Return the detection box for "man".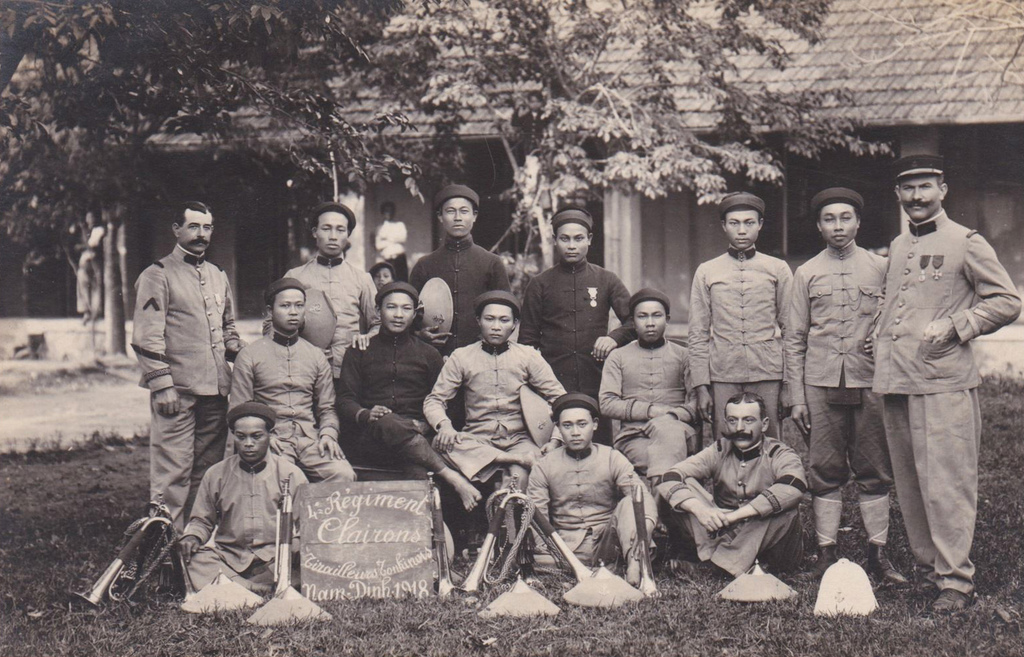
box(264, 201, 380, 421).
